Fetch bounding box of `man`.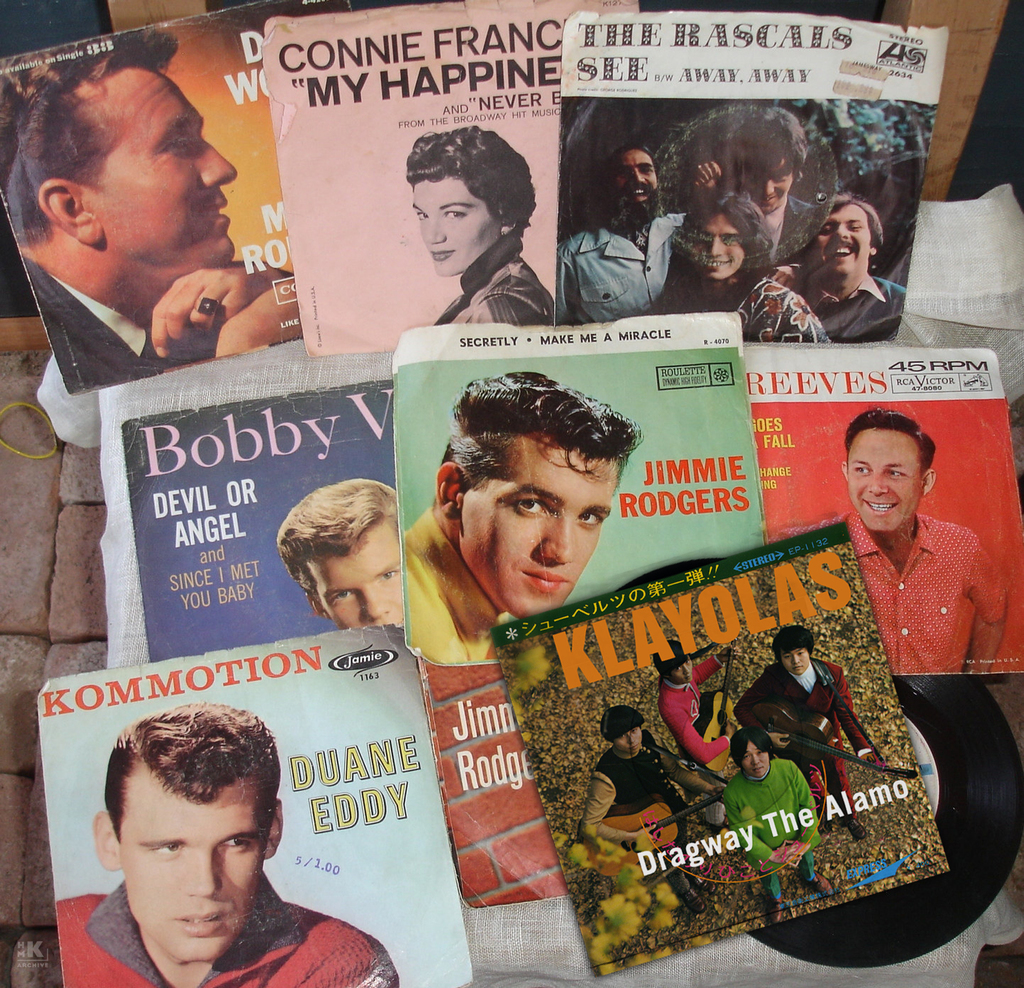
Bbox: {"x1": 721, "y1": 105, "x2": 820, "y2": 271}.
